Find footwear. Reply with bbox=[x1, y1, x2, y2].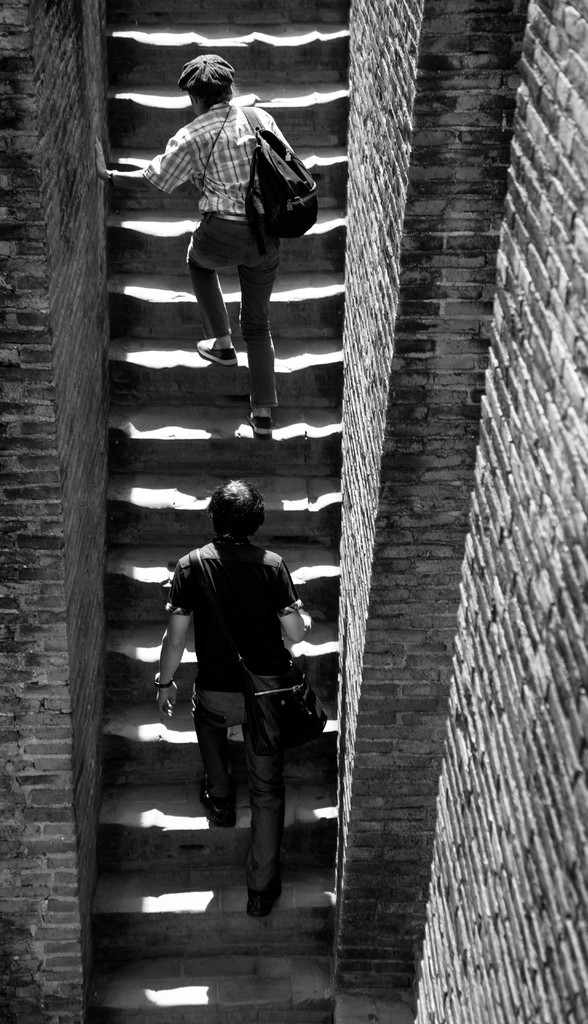
bbox=[200, 775, 232, 829].
